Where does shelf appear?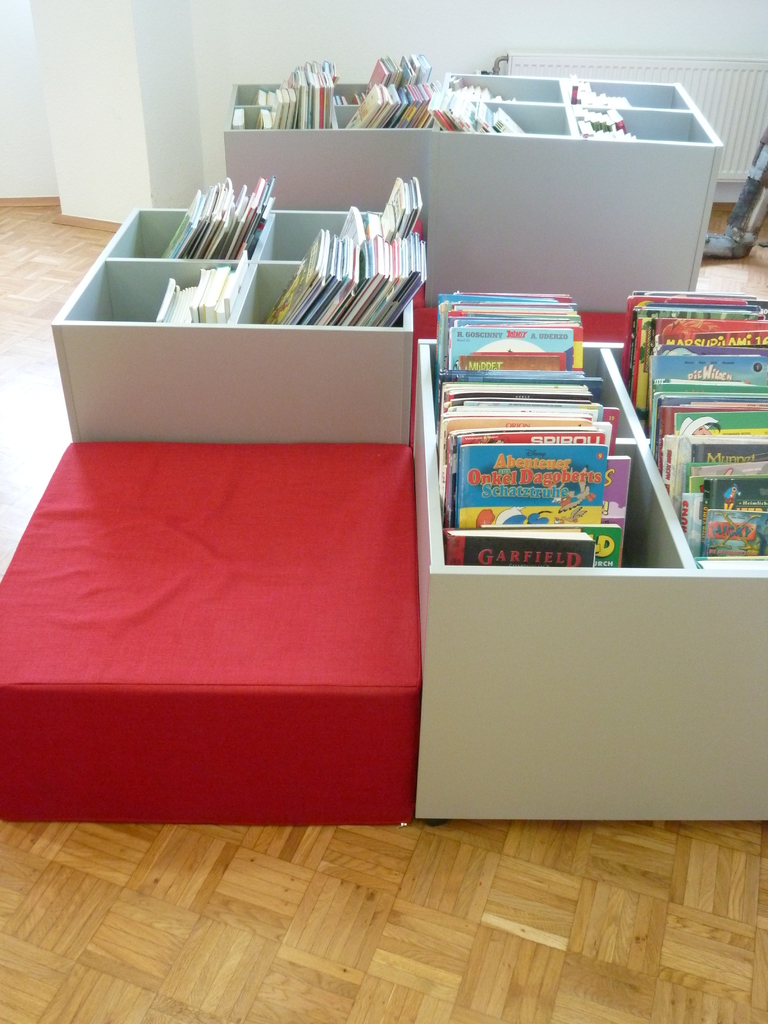
Appears at [left=582, top=110, right=717, bottom=141].
